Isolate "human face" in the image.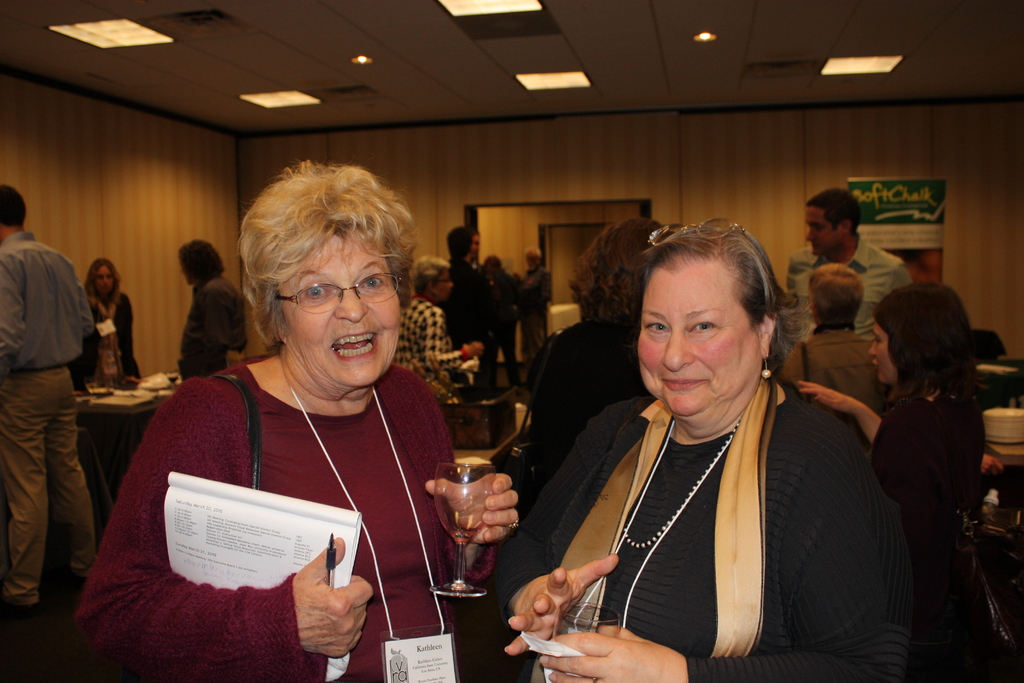
Isolated region: Rect(473, 237, 483, 262).
